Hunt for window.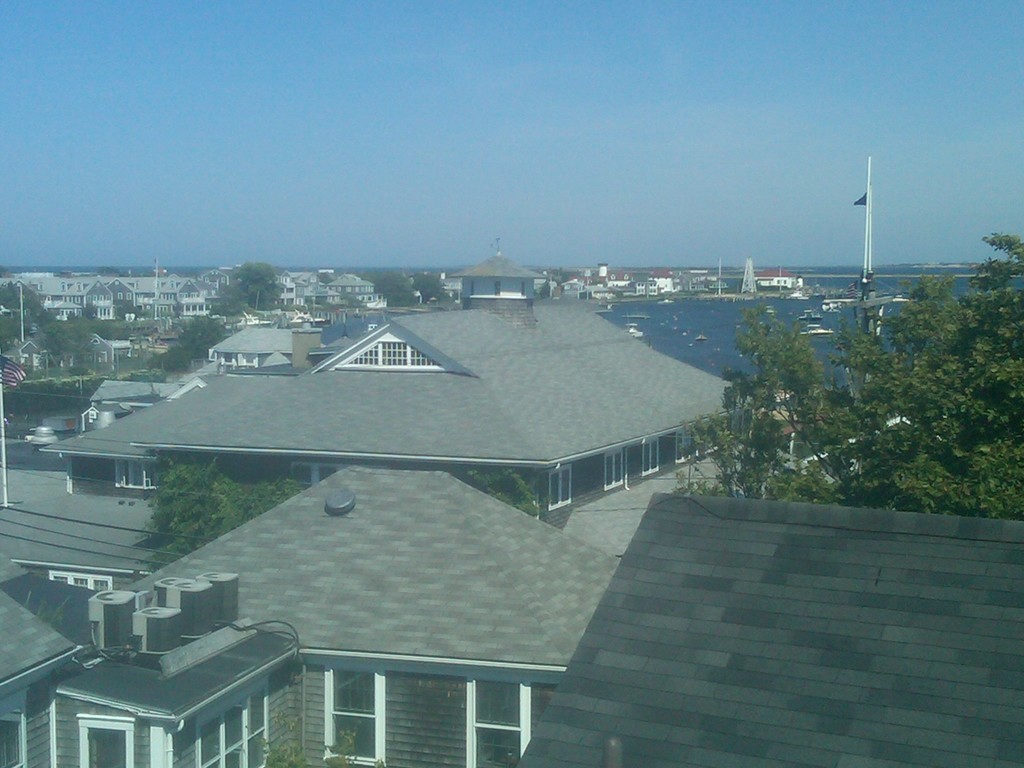
Hunted down at [x1=51, y1=570, x2=107, y2=591].
